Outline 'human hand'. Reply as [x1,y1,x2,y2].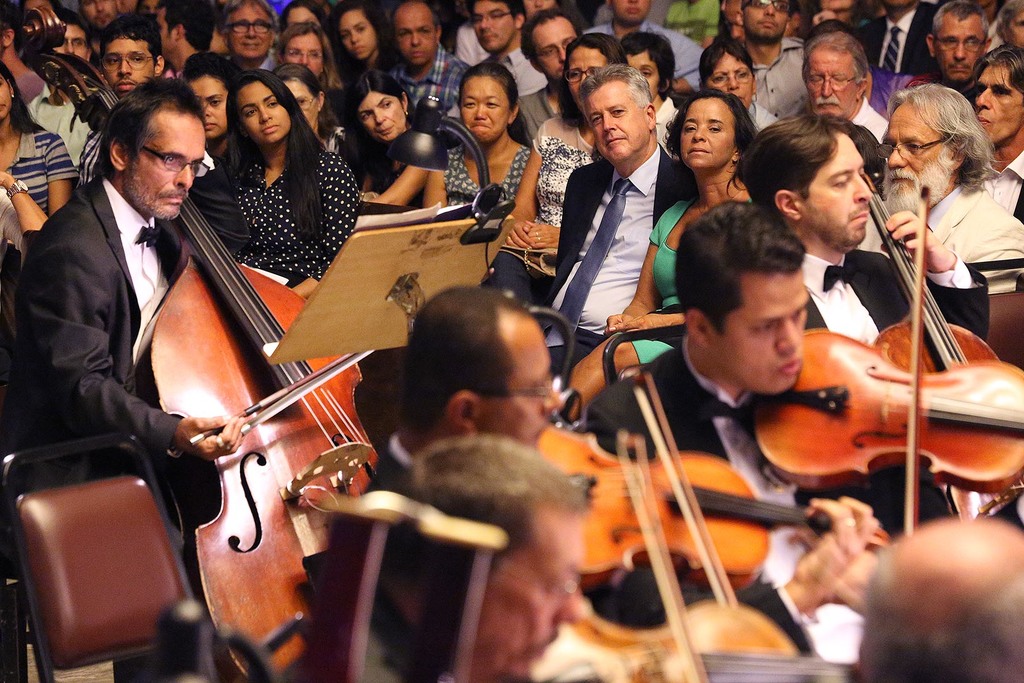
[794,500,877,591].
